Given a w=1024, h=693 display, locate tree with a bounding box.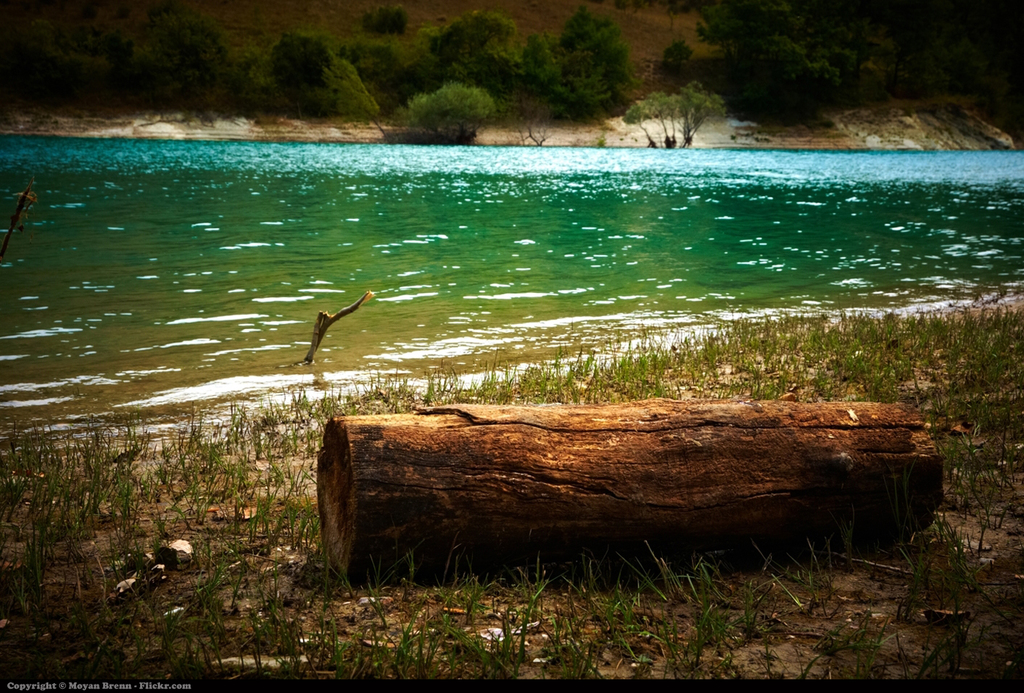
Located: x1=358 y1=0 x2=417 y2=38.
